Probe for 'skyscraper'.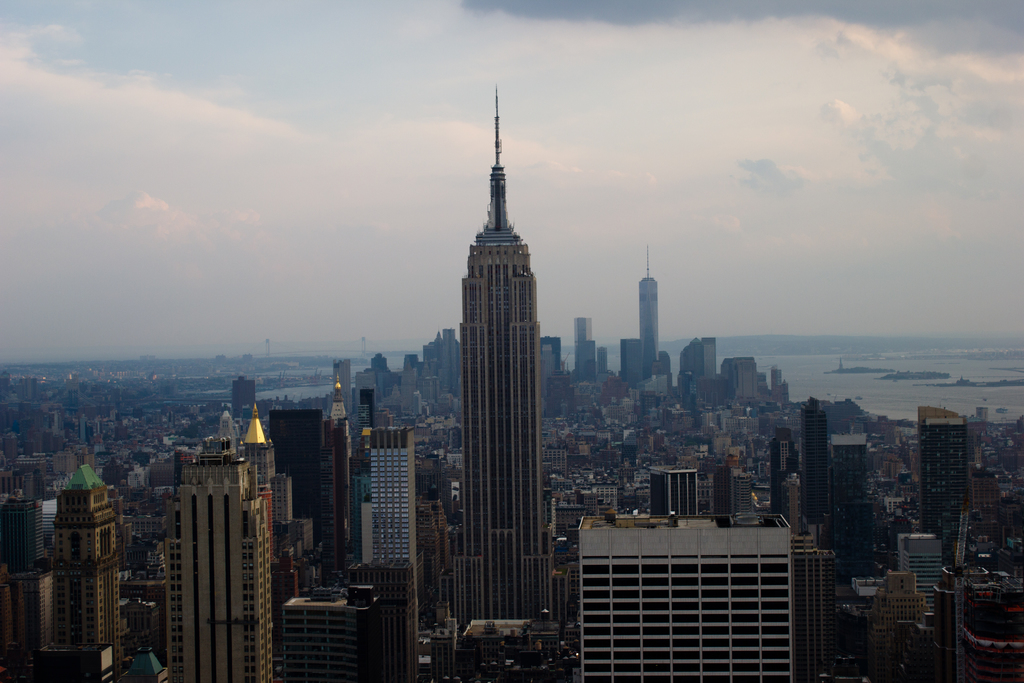
Probe result: (left=329, top=359, right=353, bottom=407).
